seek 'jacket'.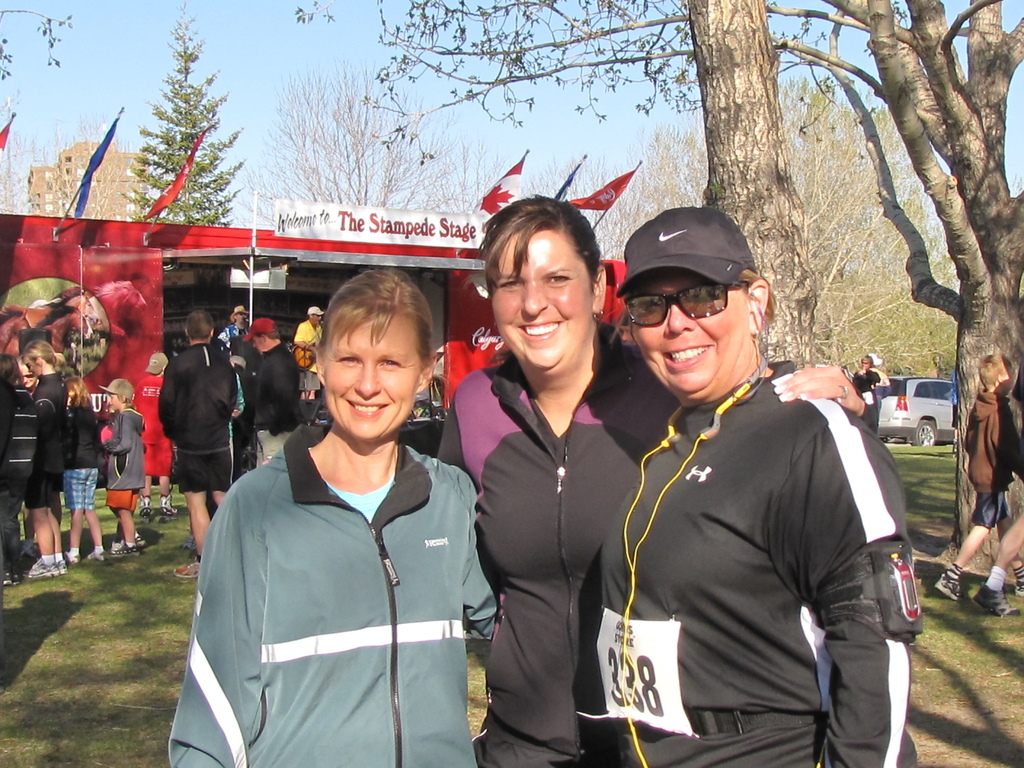
[438,345,863,767].
